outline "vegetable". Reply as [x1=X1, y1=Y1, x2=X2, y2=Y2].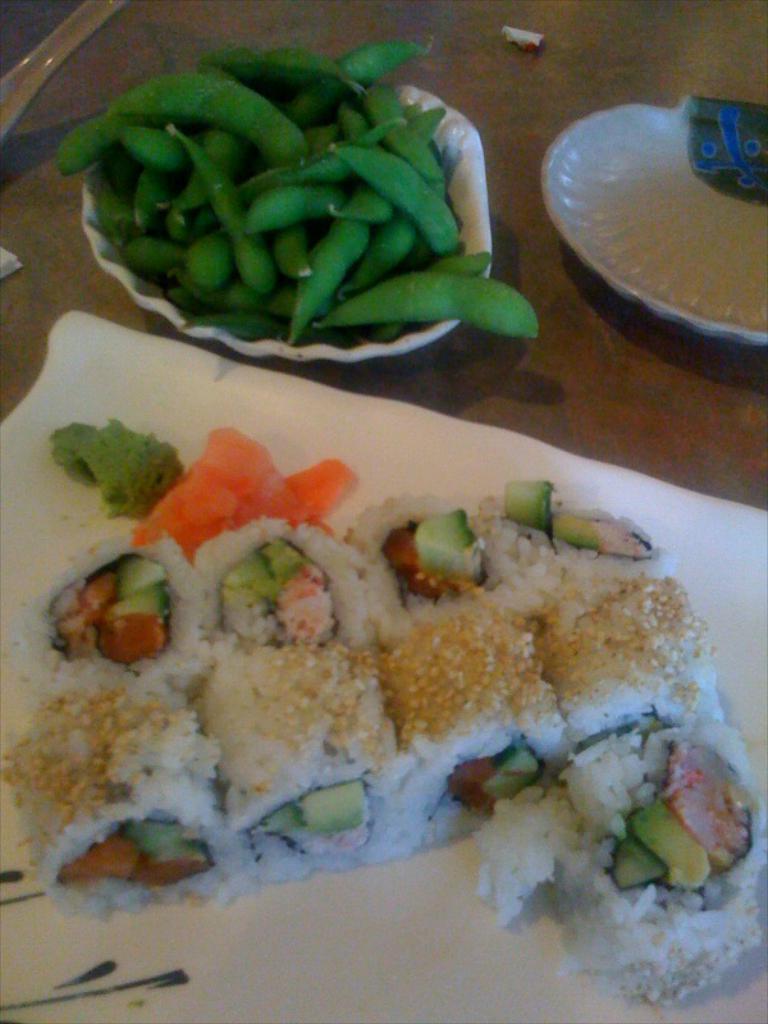
[x1=63, y1=549, x2=174, y2=662].
